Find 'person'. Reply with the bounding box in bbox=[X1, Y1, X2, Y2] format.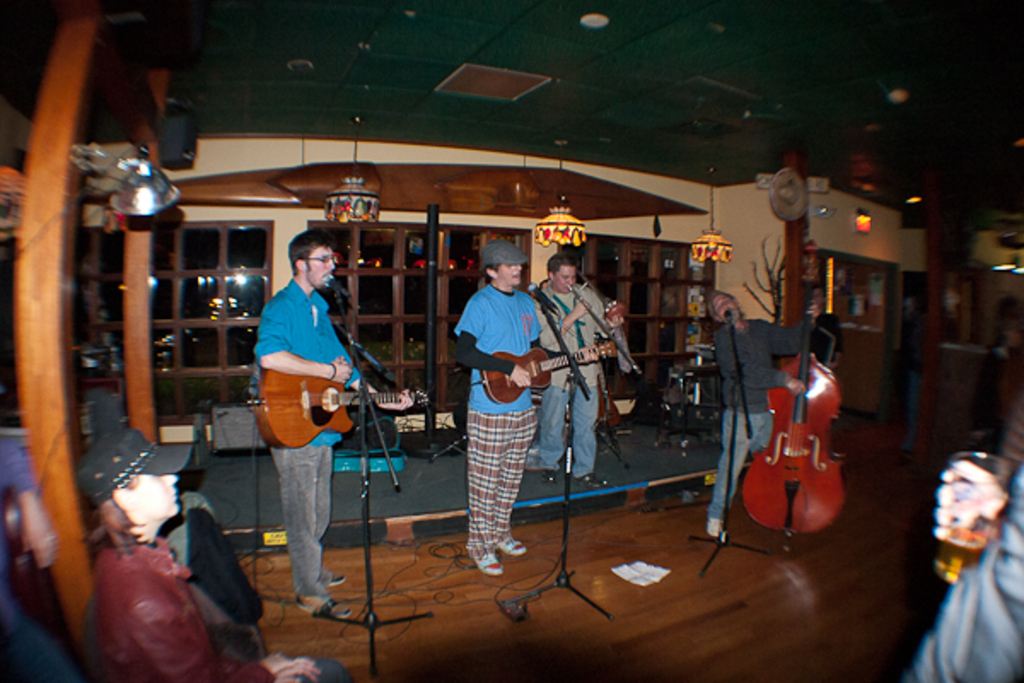
bbox=[82, 420, 340, 681].
